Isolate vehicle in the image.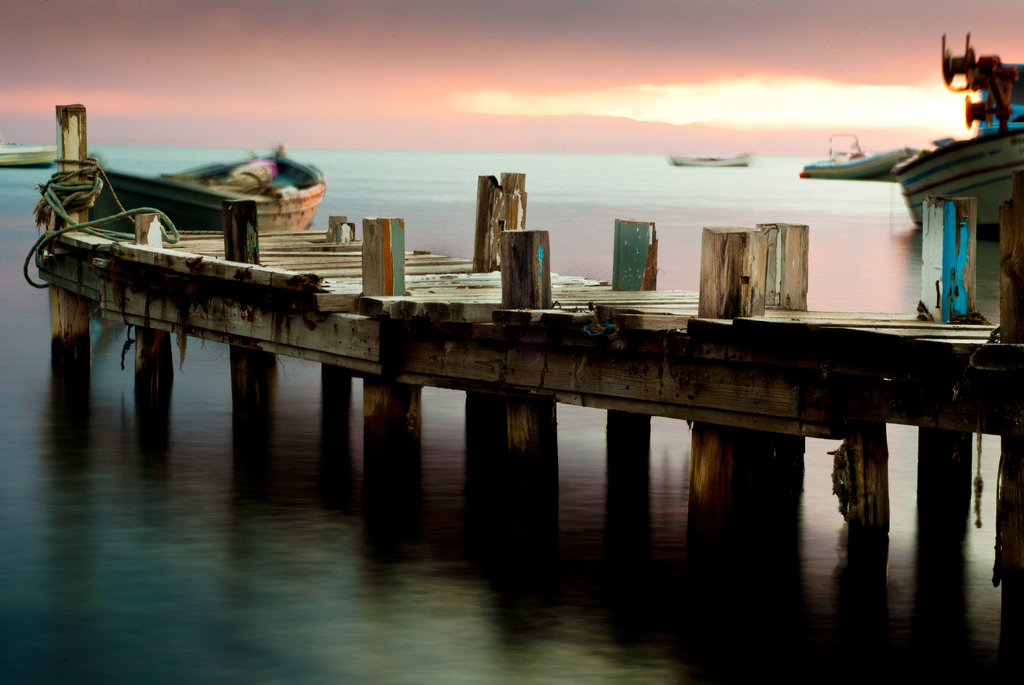
Isolated region: bbox=(94, 134, 346, 241).
